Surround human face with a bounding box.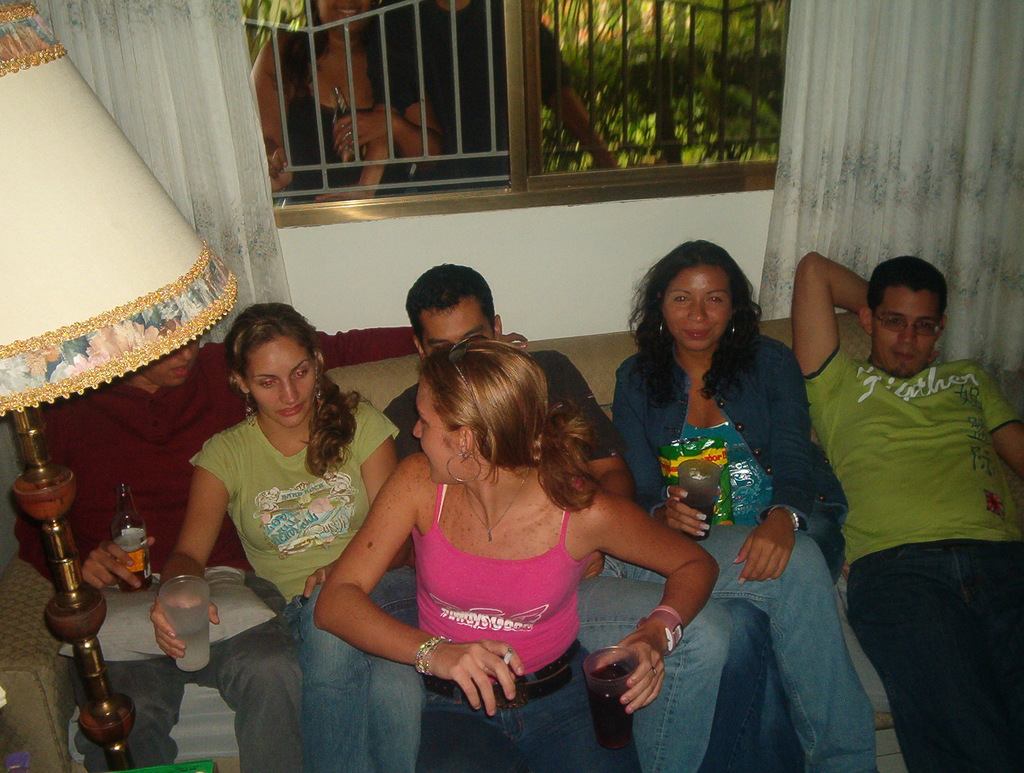
pyautogui.locateOnScreen(410, 373, 462, 486).
